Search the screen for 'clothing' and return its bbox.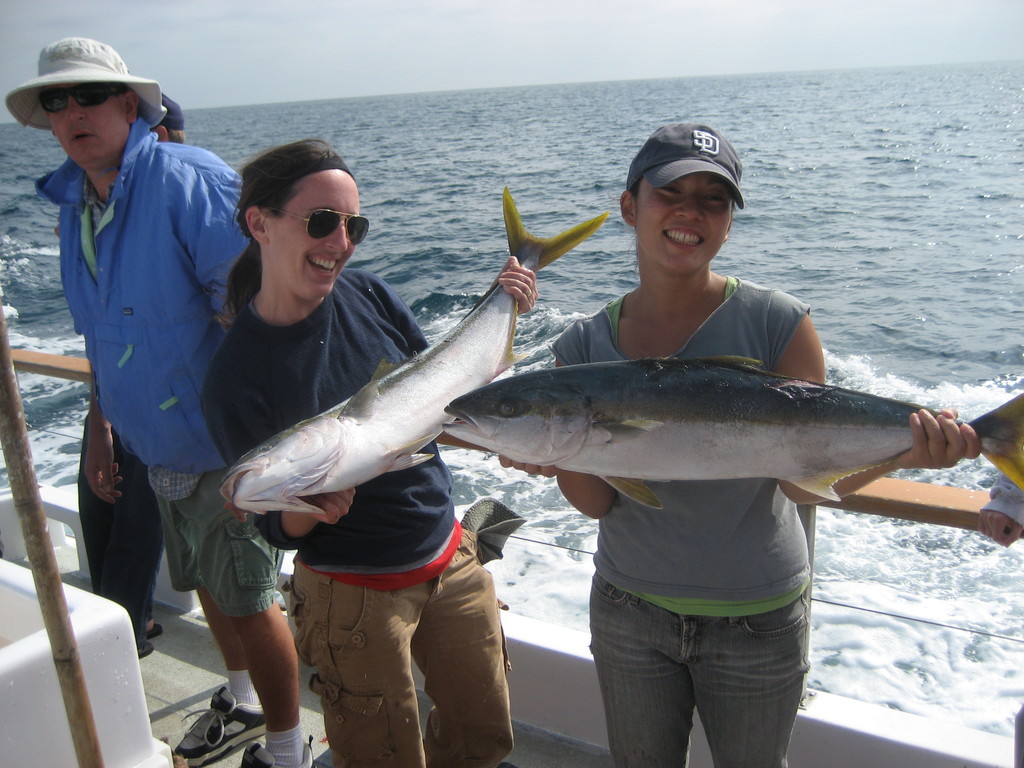
Found: crop(980, 468, 1023, 767).
